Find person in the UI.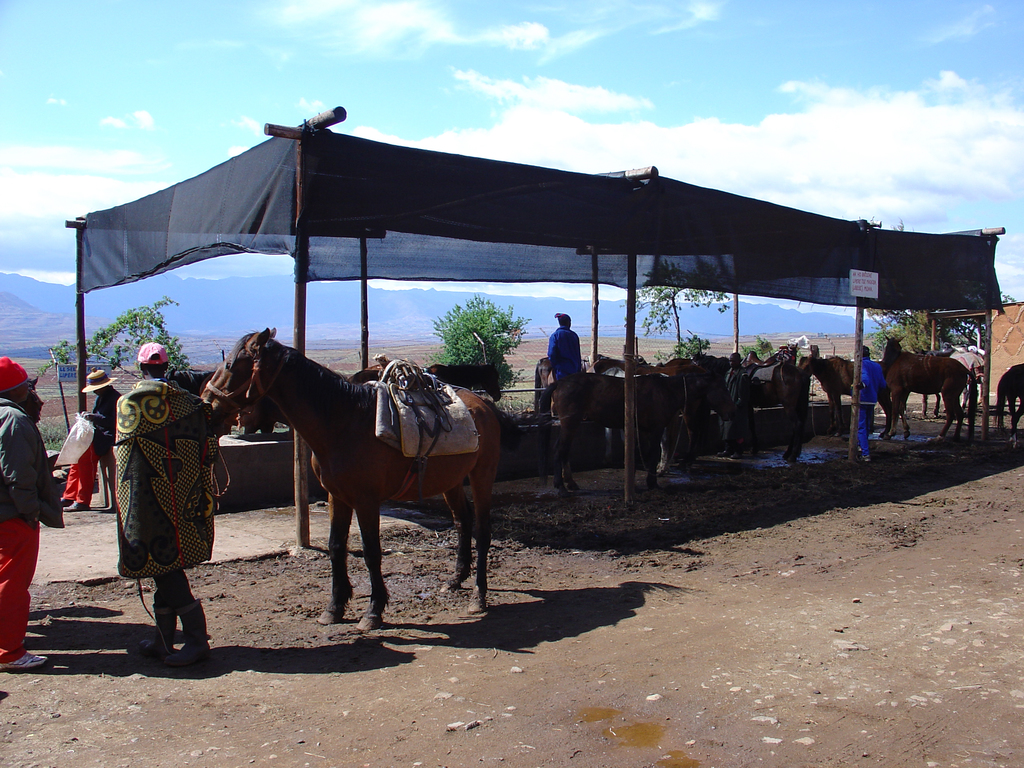
UI element at region(104, 339, 209, 656).
